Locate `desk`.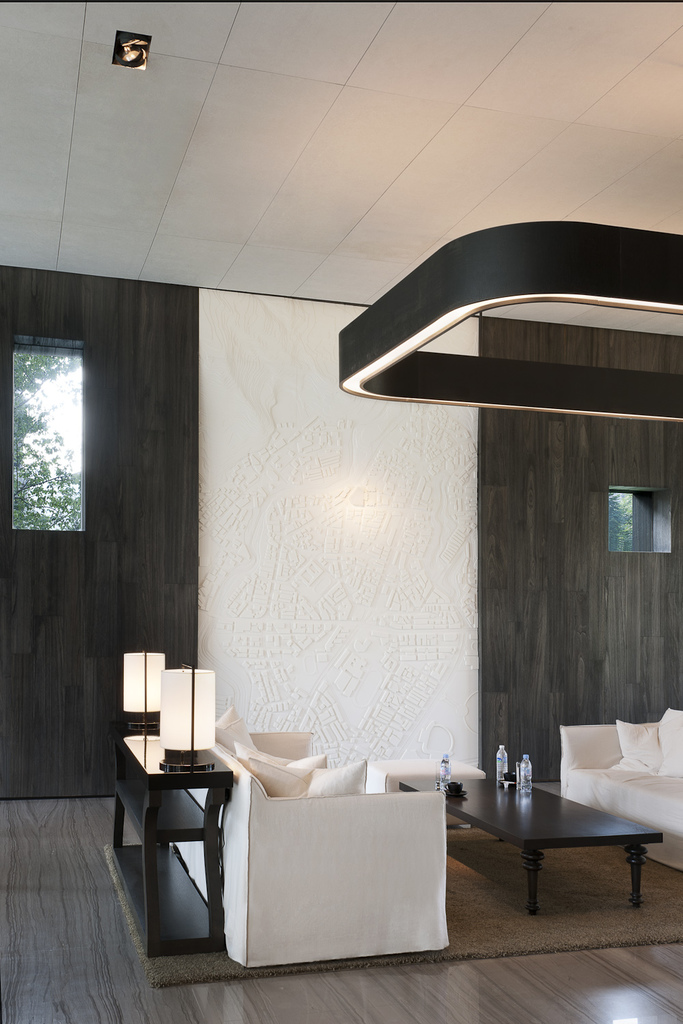
Bounding box: 124/743/245/971.
